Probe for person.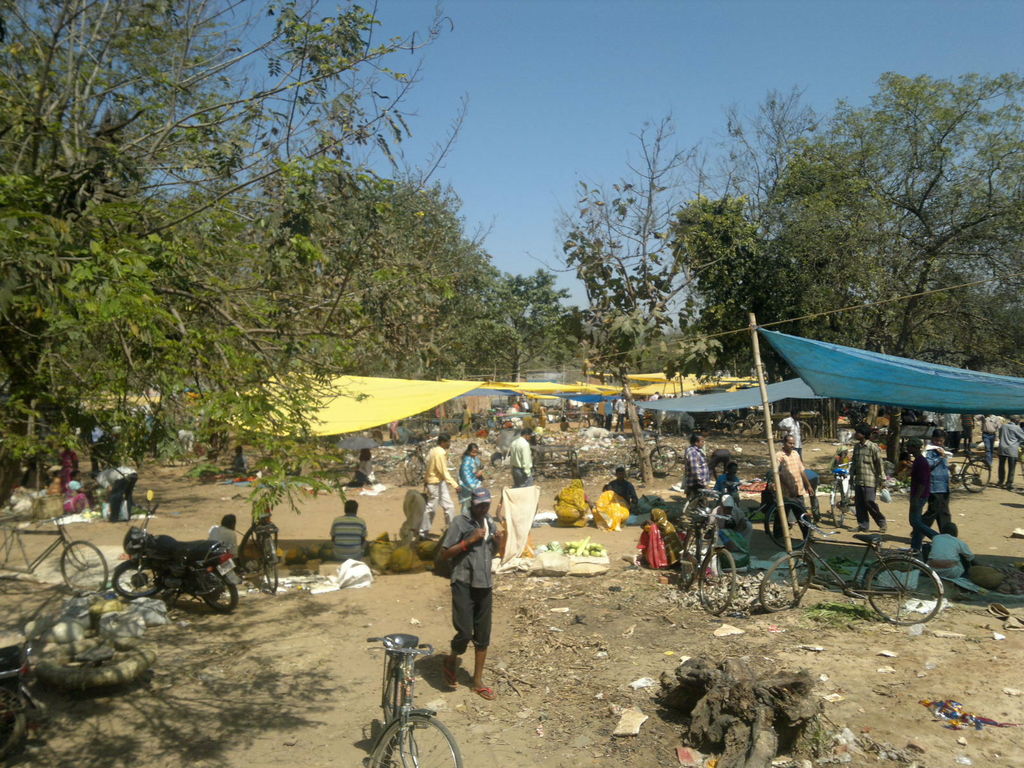
Probe result: <bbox>996, 416, 1023, 488</bbox>.
